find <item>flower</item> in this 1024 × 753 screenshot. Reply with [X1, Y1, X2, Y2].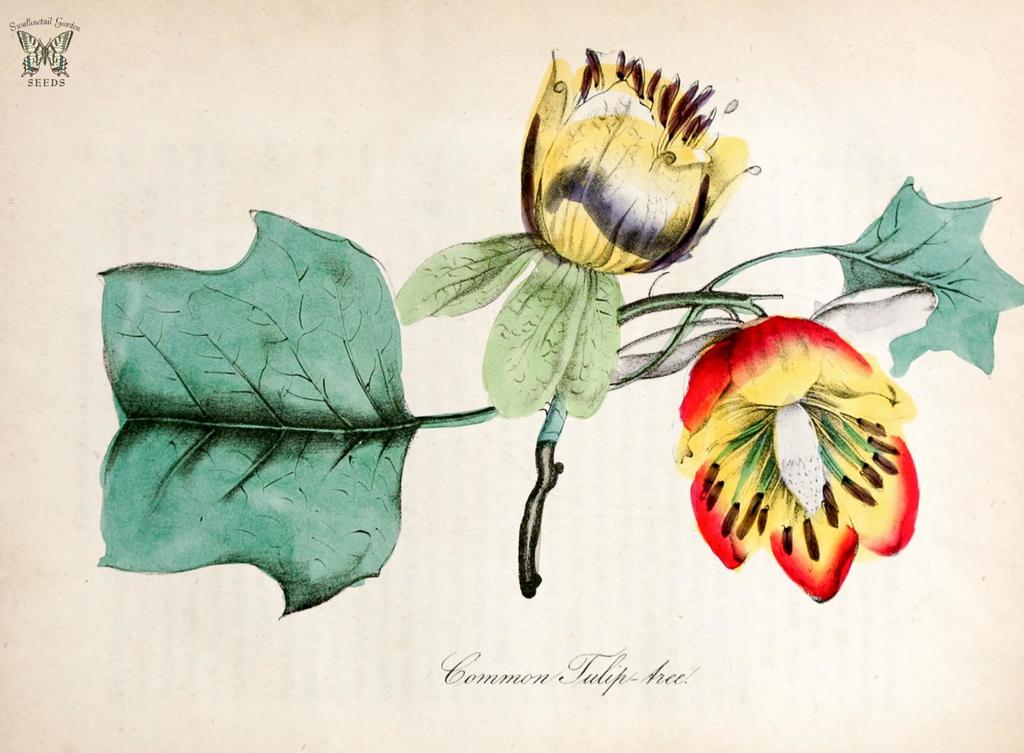
[666, 313, 915, 600].
